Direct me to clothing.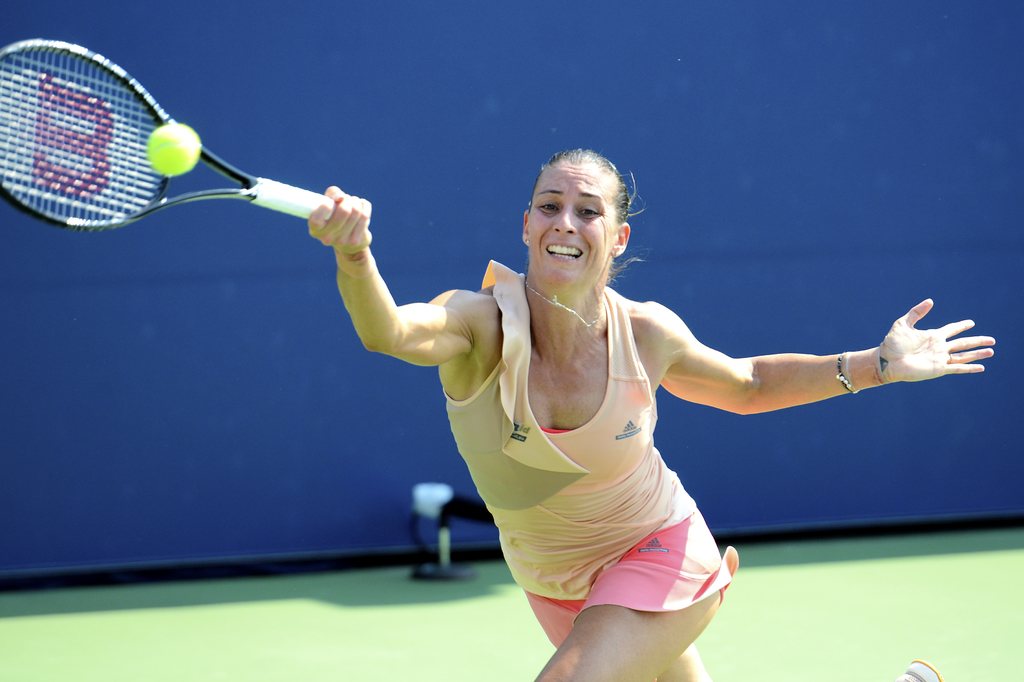
Direction: select_region(444, 262, 738, 611).
